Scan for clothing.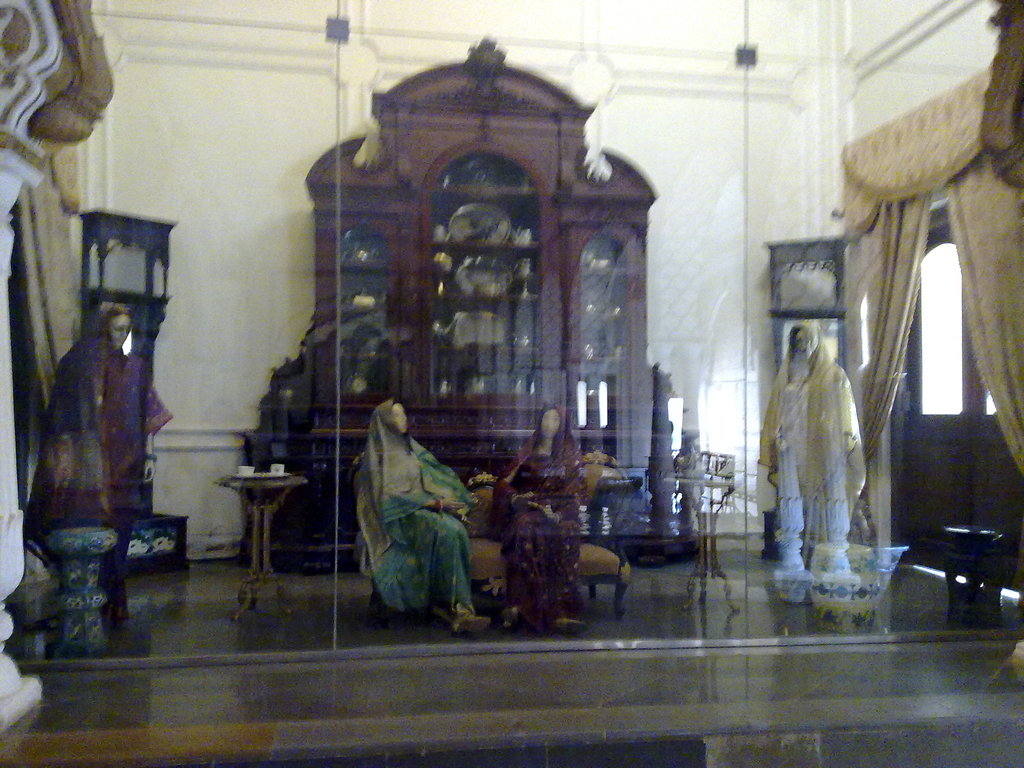
Scan result: 493:400:595:610.
